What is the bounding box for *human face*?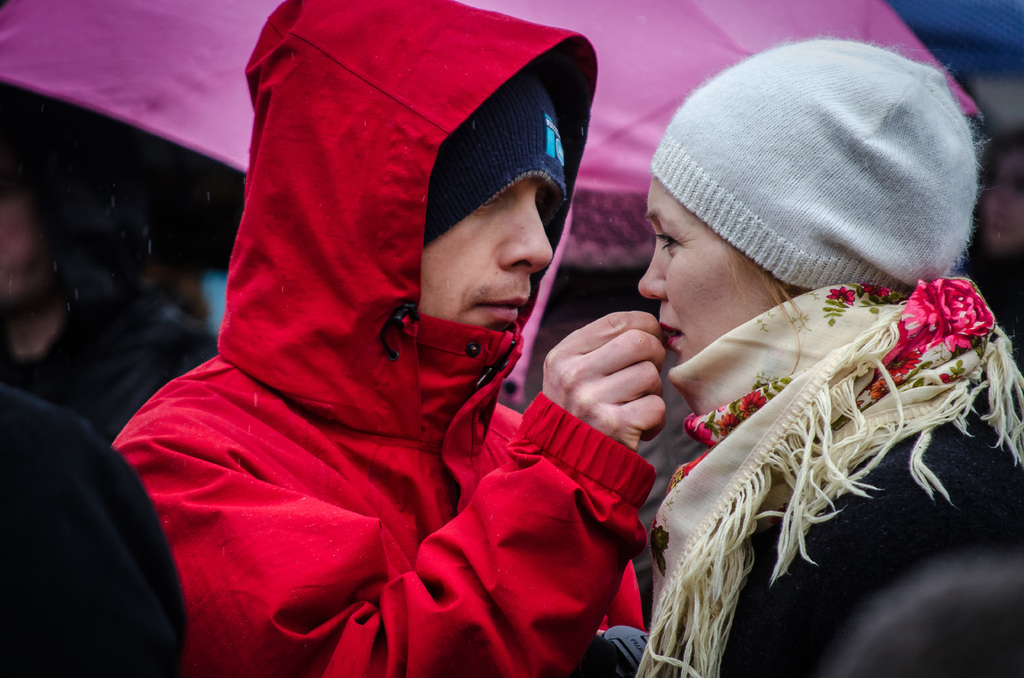
bbox(420, 168, 560, 329).
